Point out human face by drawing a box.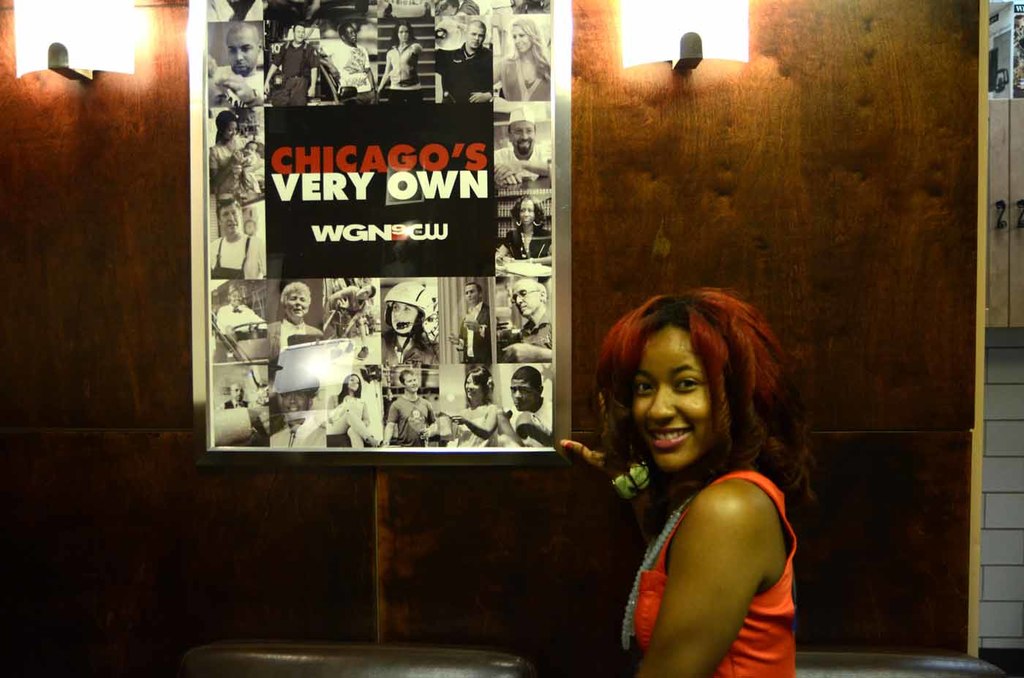
{"x1": 511, "y1": 123, "x2": 534, "y2": 150}.
